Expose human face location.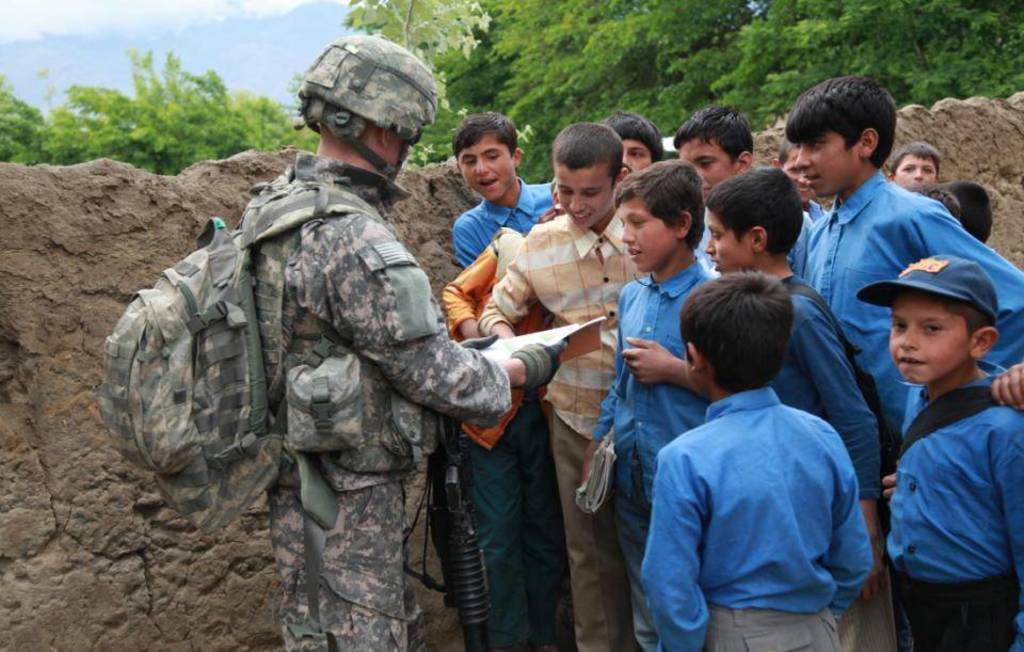
Exposed at 893:285:967:388.
